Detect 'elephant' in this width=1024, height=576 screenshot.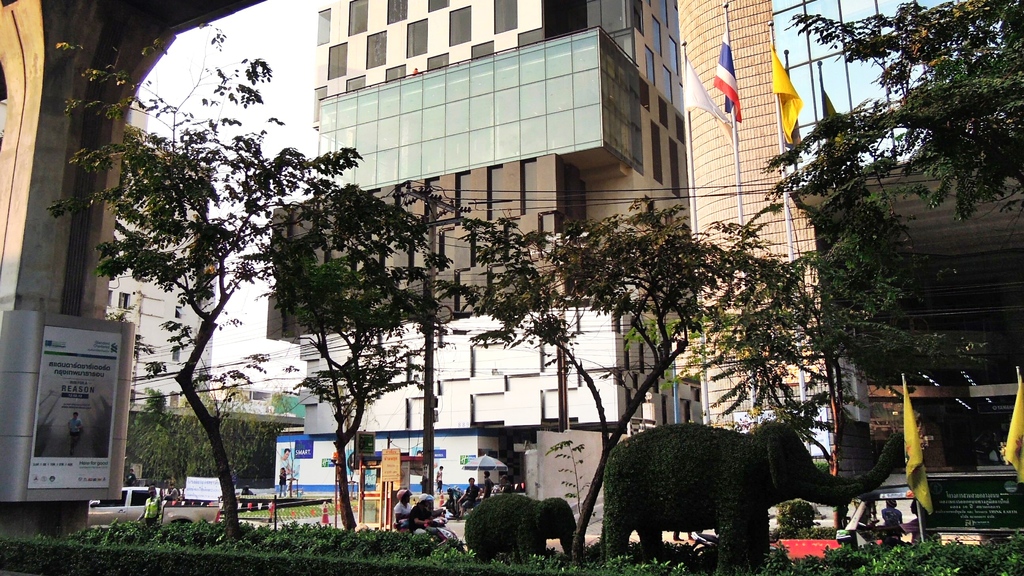
Detection: rect(580, 419, 861, 561).
